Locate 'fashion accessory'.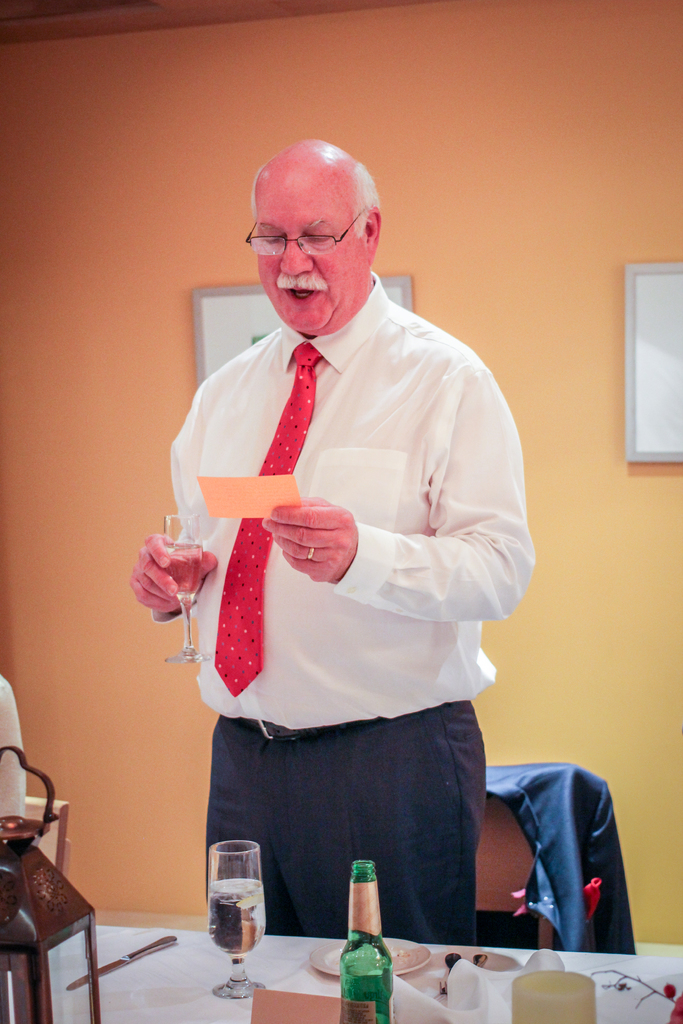
Bounding box: box=[245, 719, 292, 739].
